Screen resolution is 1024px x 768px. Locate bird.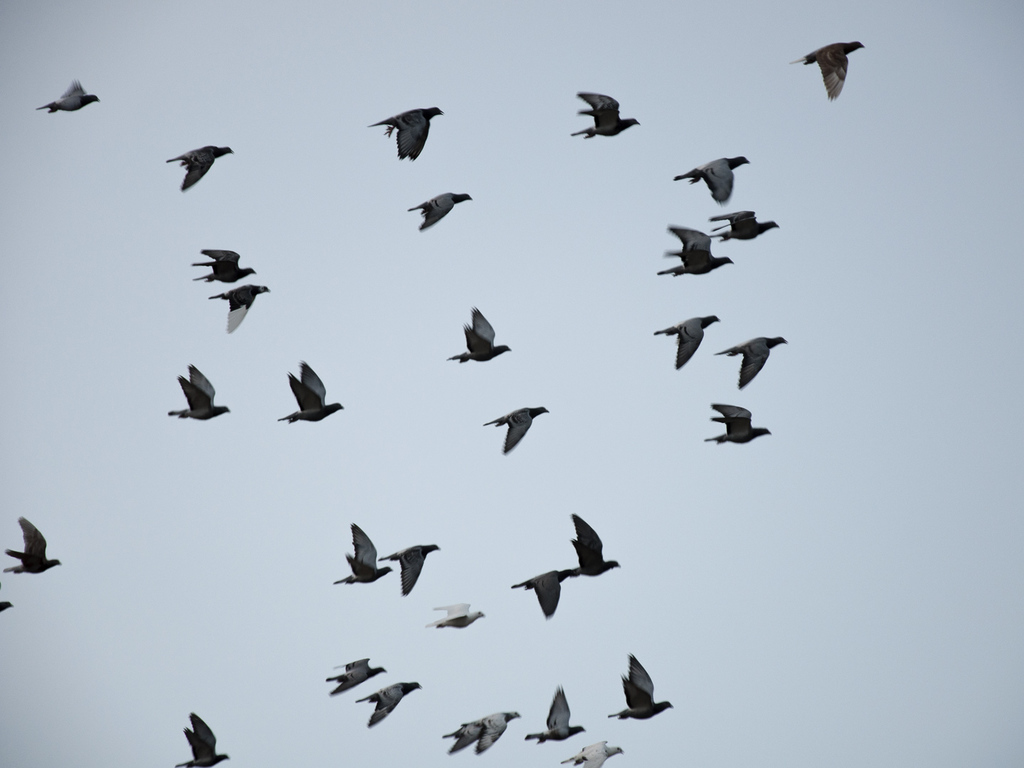
375, 543, 439, 597.
